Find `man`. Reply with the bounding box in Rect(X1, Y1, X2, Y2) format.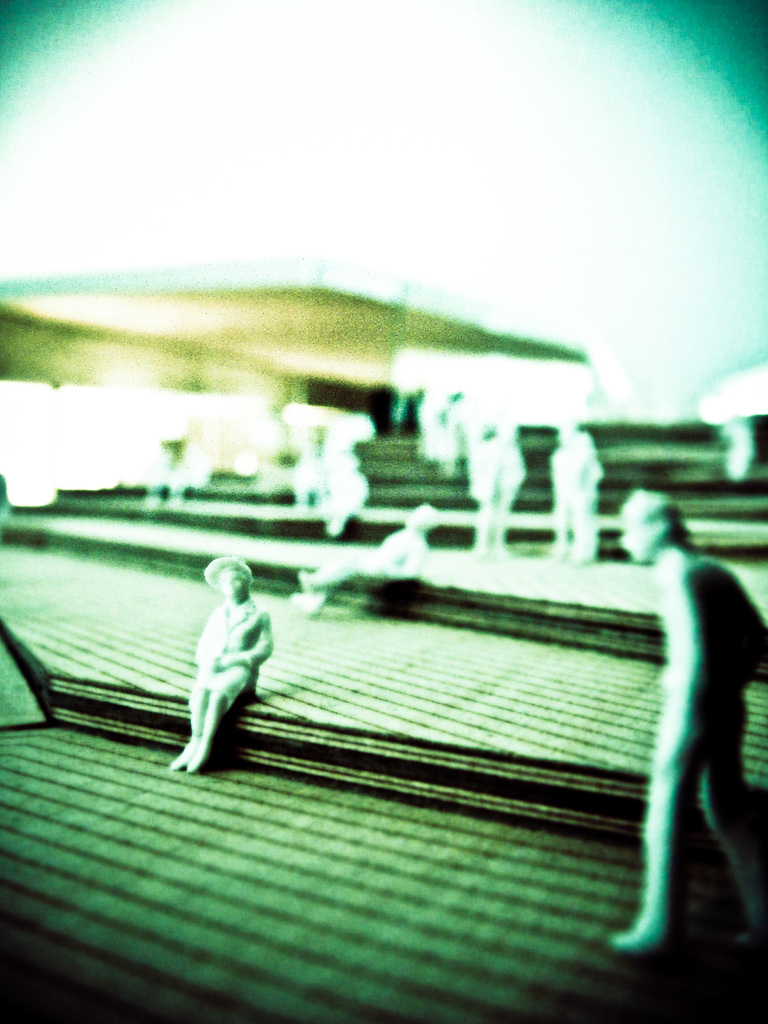
Rect(618, 490, 767, 956).
